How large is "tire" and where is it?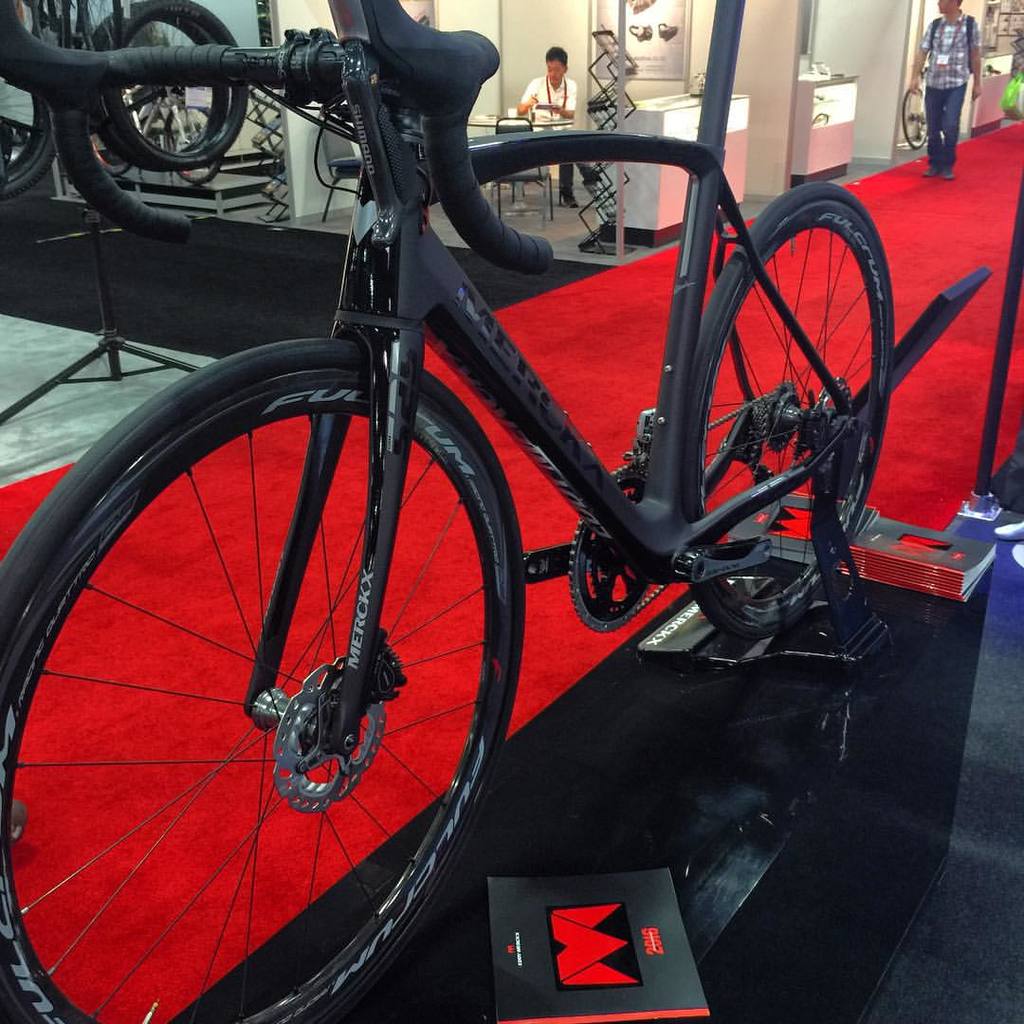
Bounding box: region(676, 185, 891, 637).
